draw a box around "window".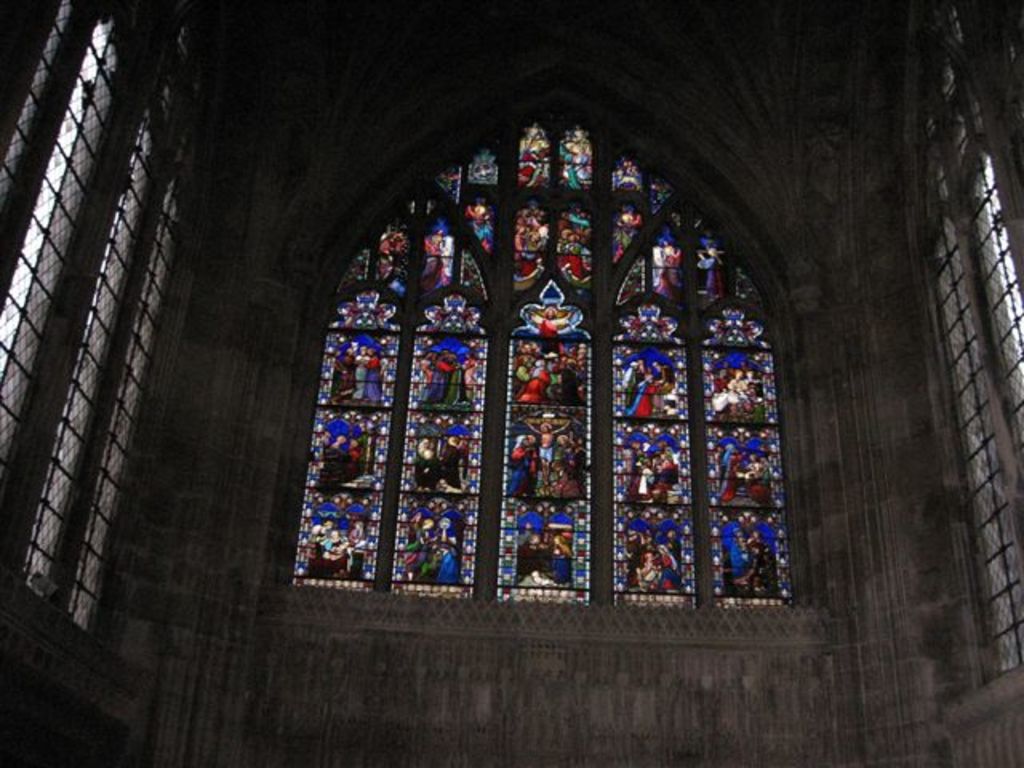
[left=918, top=0, right=1022, bottom=690].
